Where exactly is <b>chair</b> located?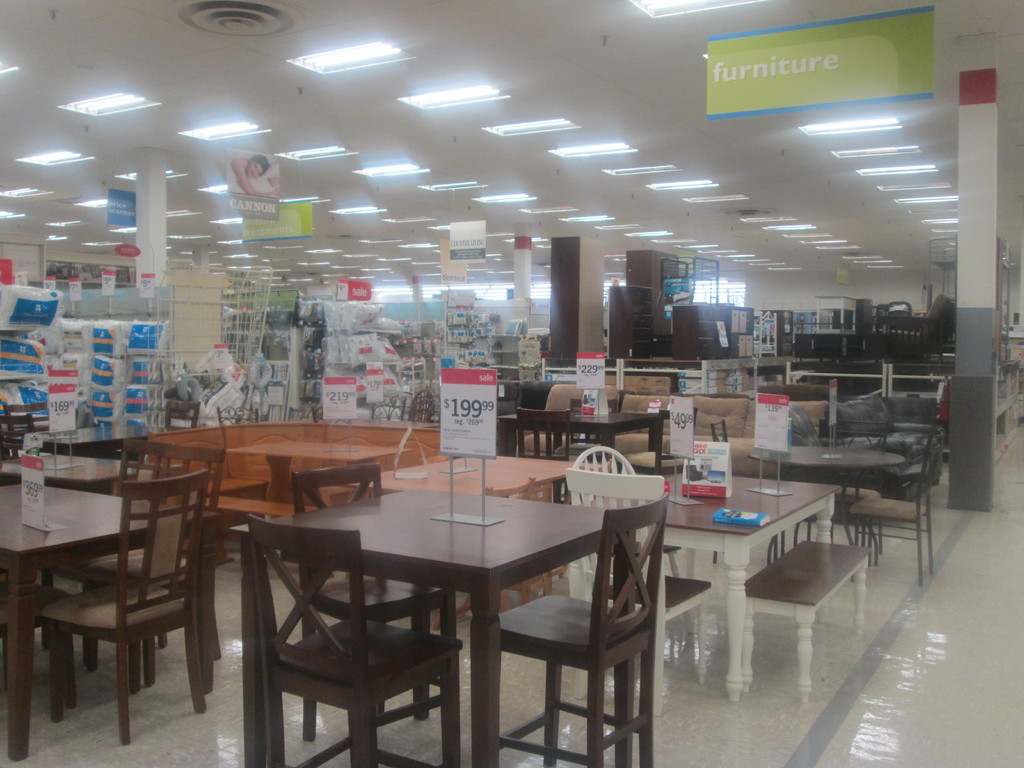
Its bounding box is crop(19, 400, 65, 442).
